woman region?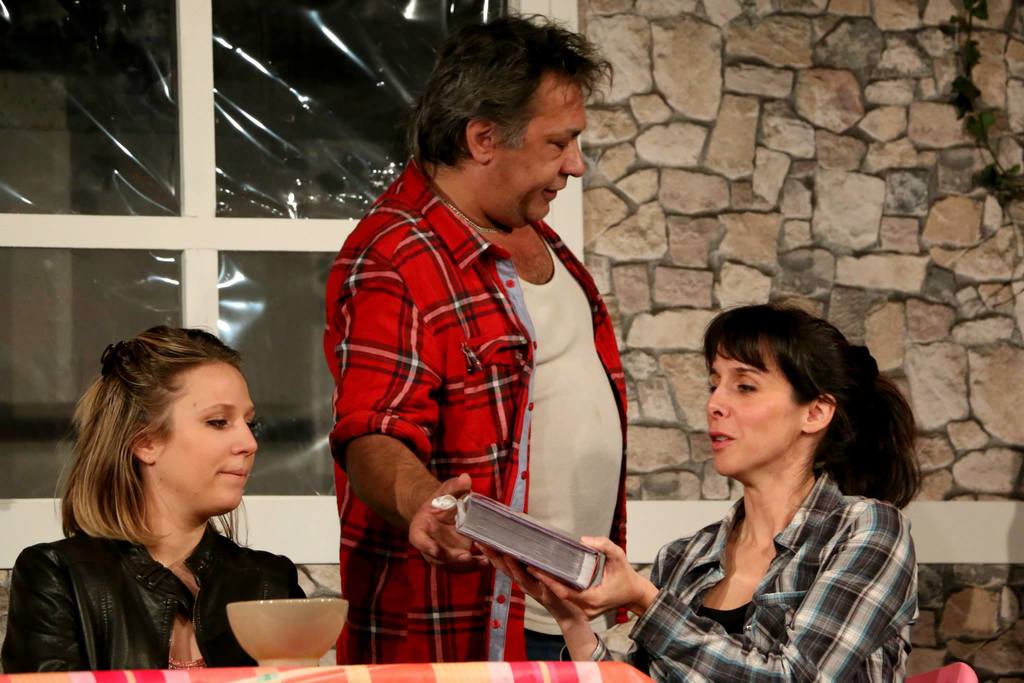
x1=468, y1=303, x2=927, y2=682
